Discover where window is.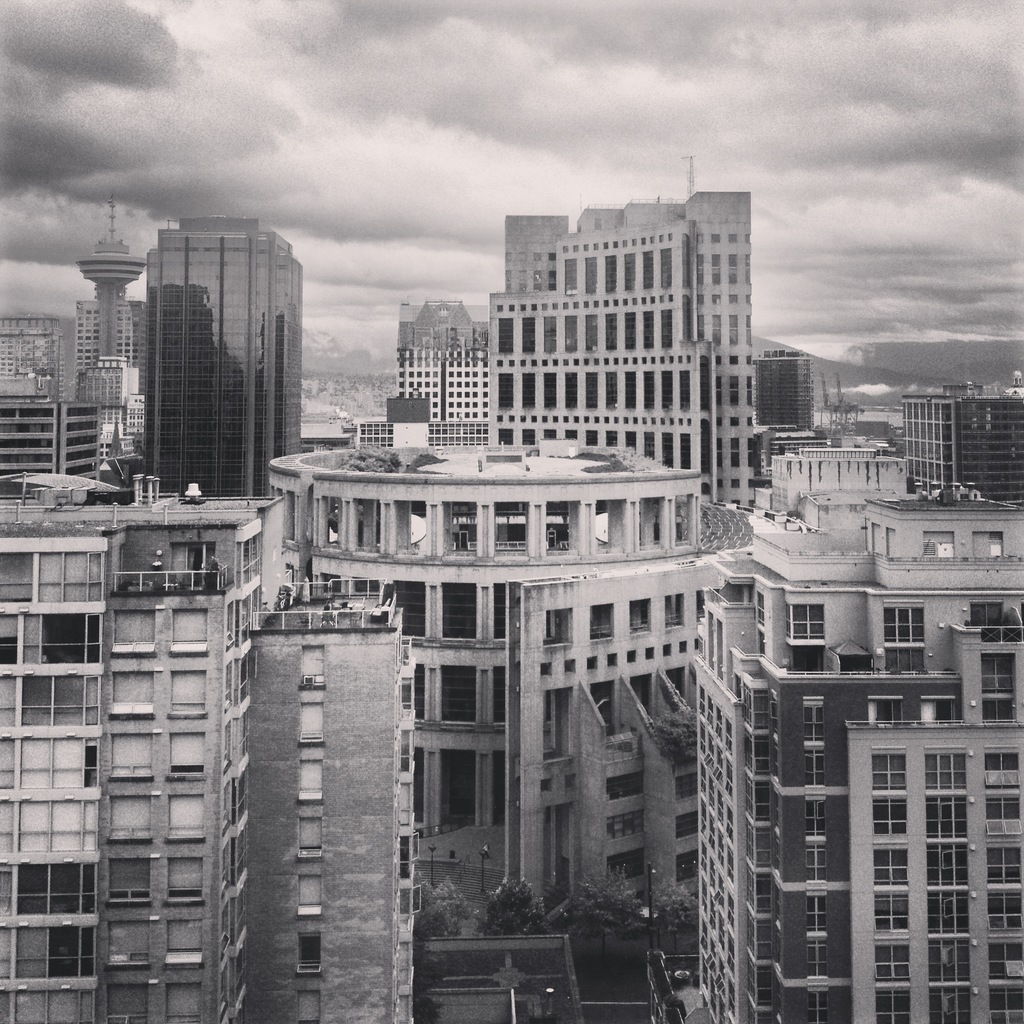
Discovered at bbox=[492, 675, 506, 720].
